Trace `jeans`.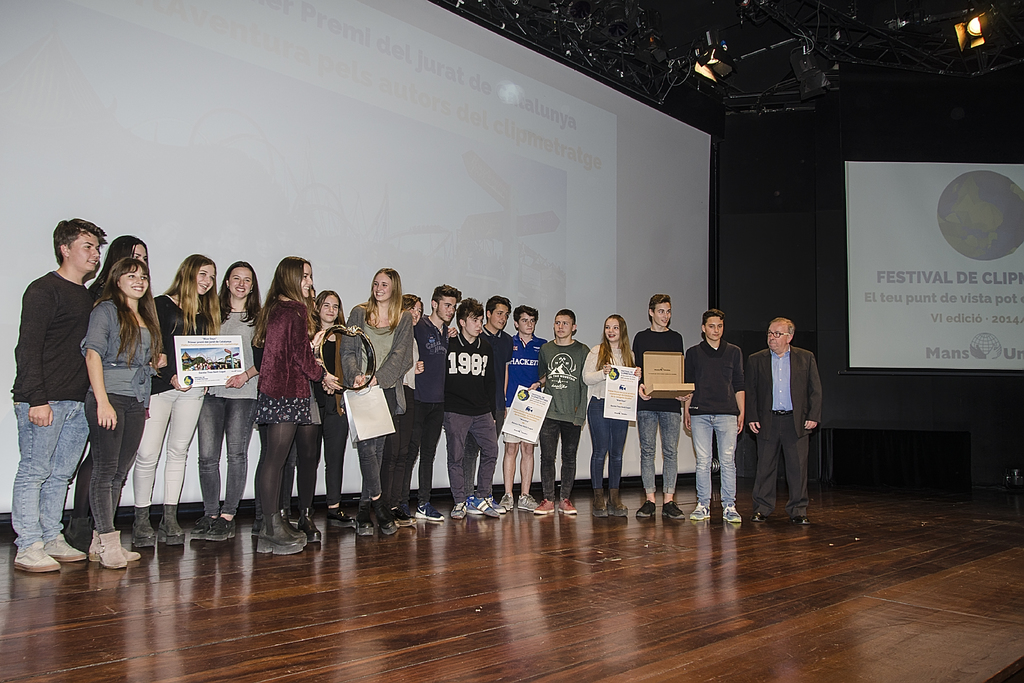
Traced to rect(6, 391, 95, 550).
